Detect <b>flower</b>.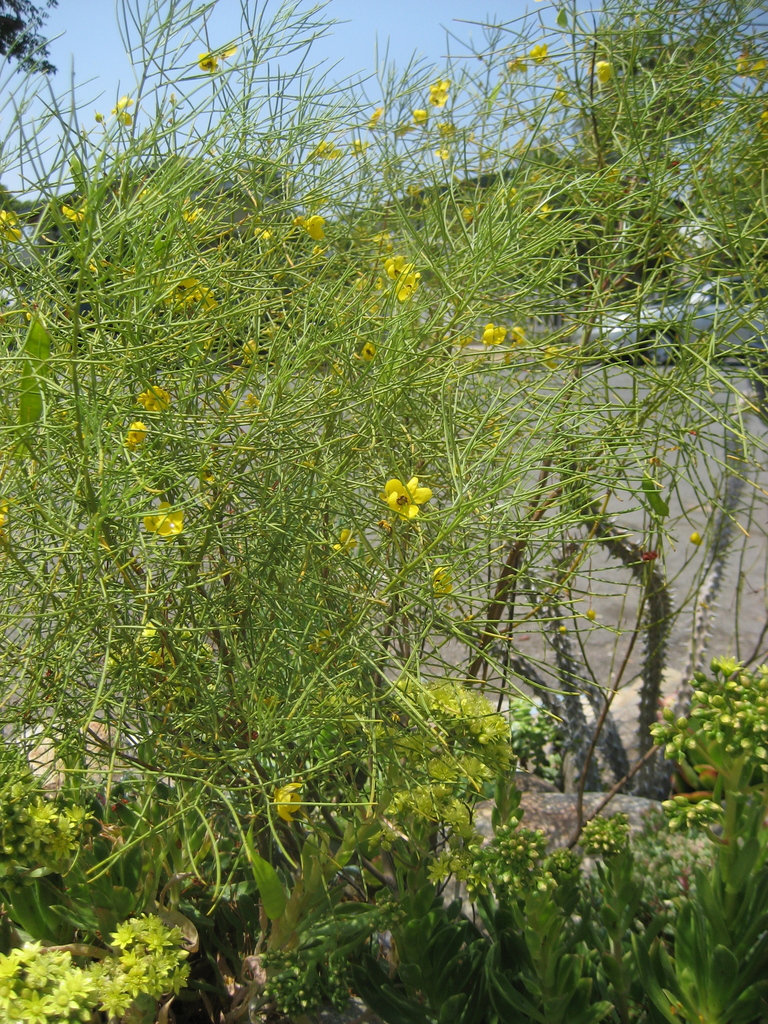
Detected at box=[86, 257, 105, 276].
